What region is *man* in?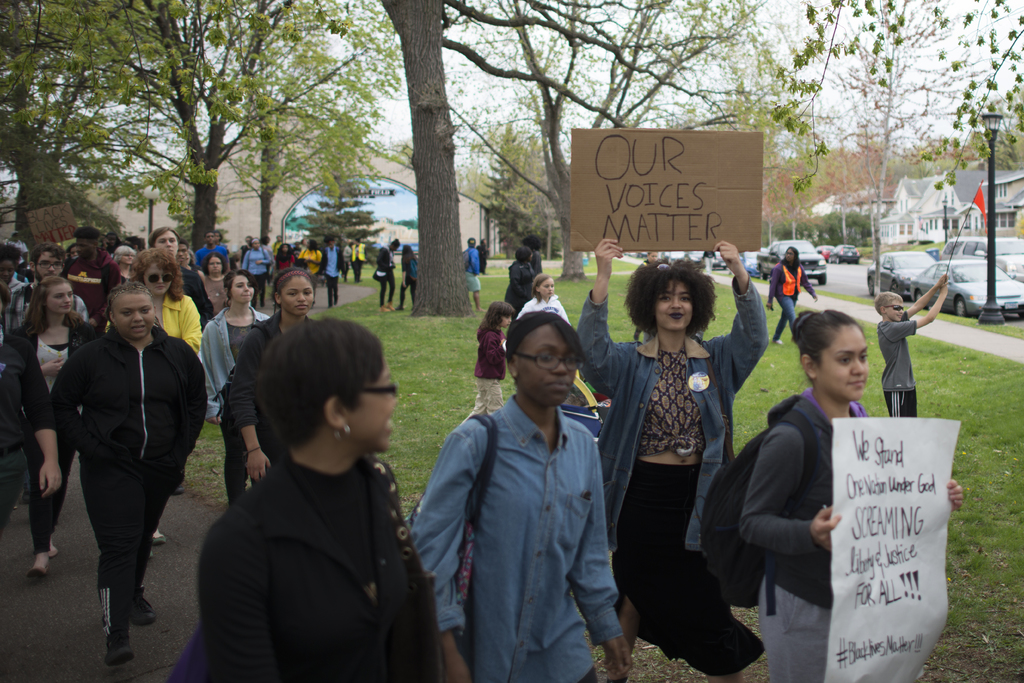
box=[3, 238, 86, 336].
